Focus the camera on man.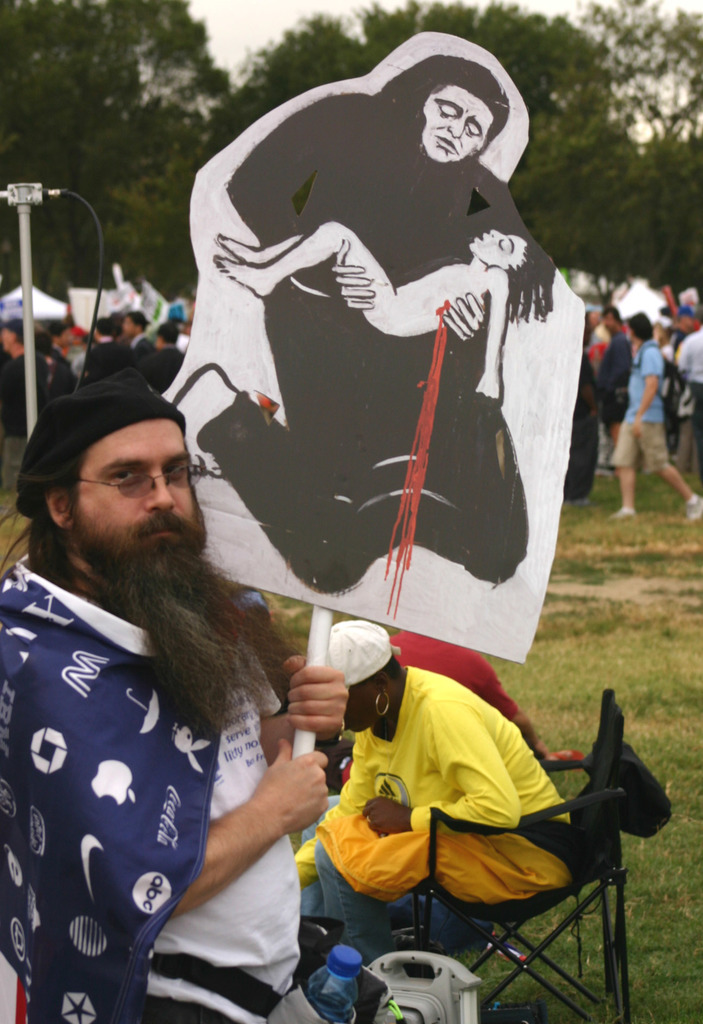
Focus region: [x1=11, y1=291, x2=361, y2=998].
